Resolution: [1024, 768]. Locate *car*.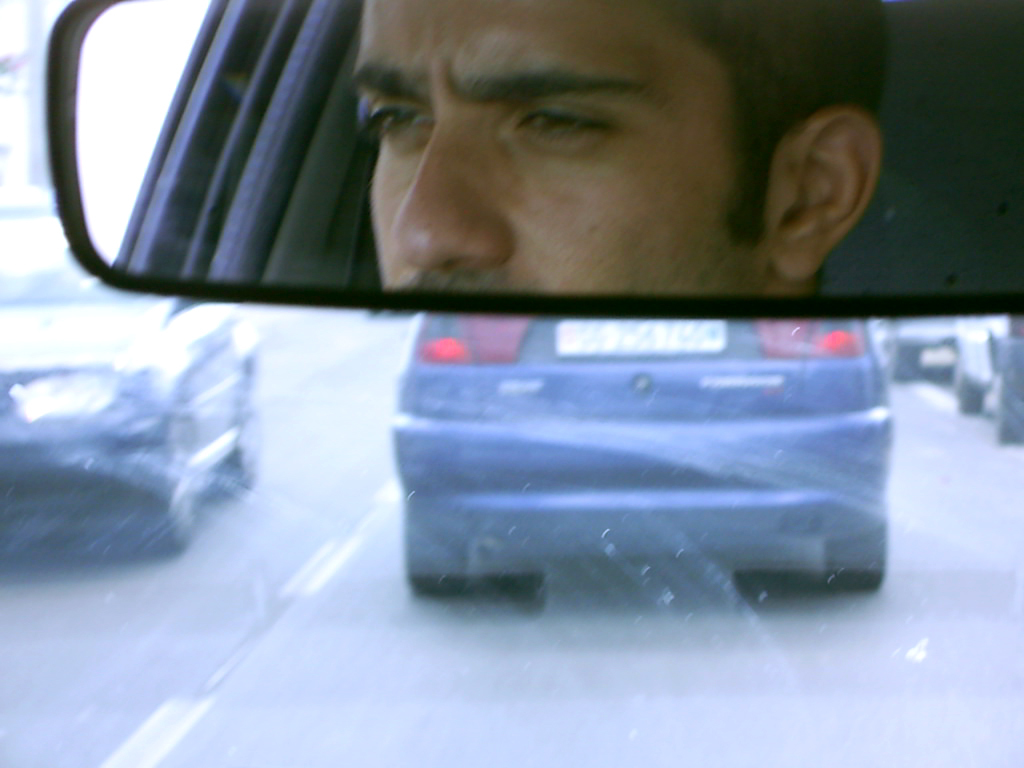
left=0, top=0, right=1023, bottom=767.
